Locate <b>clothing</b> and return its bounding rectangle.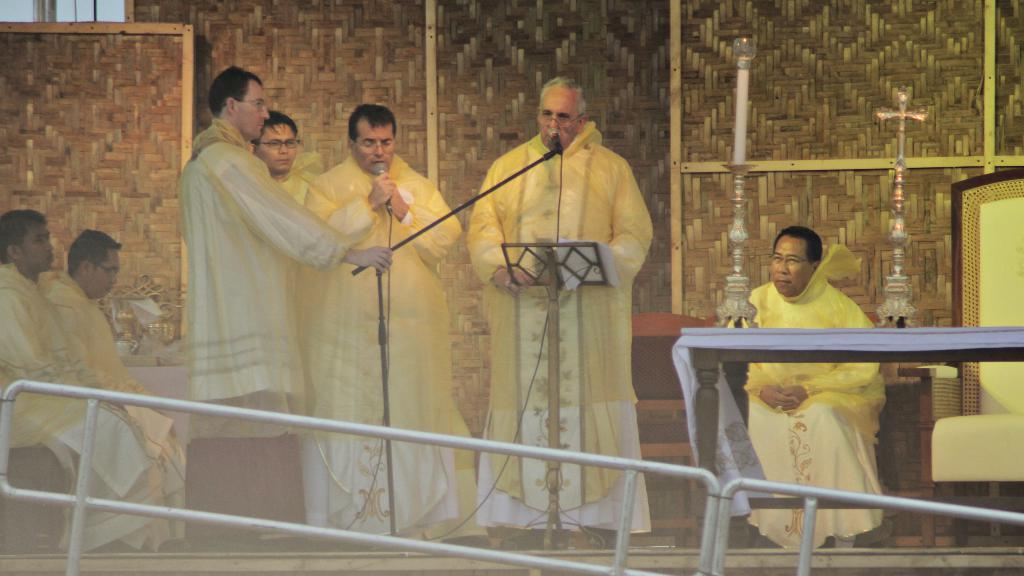
(268,150,361,207).
